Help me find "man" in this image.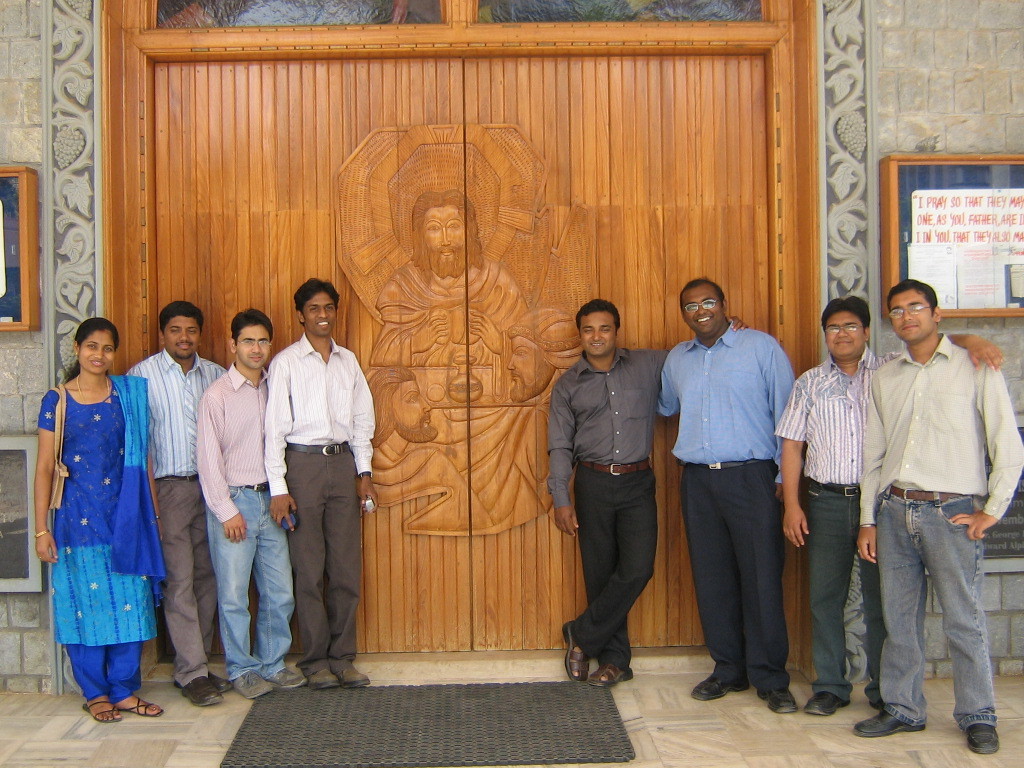
Found it: bbox(773, 293, 1002, 717).
